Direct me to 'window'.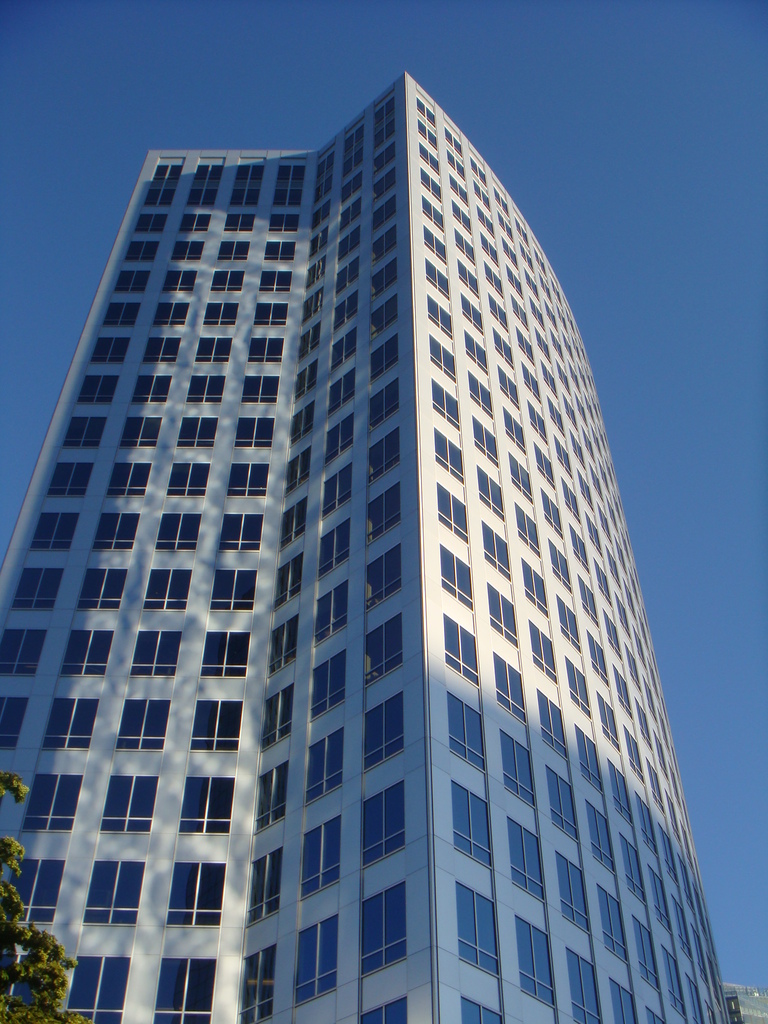
Direction: [93,513,137,554].
